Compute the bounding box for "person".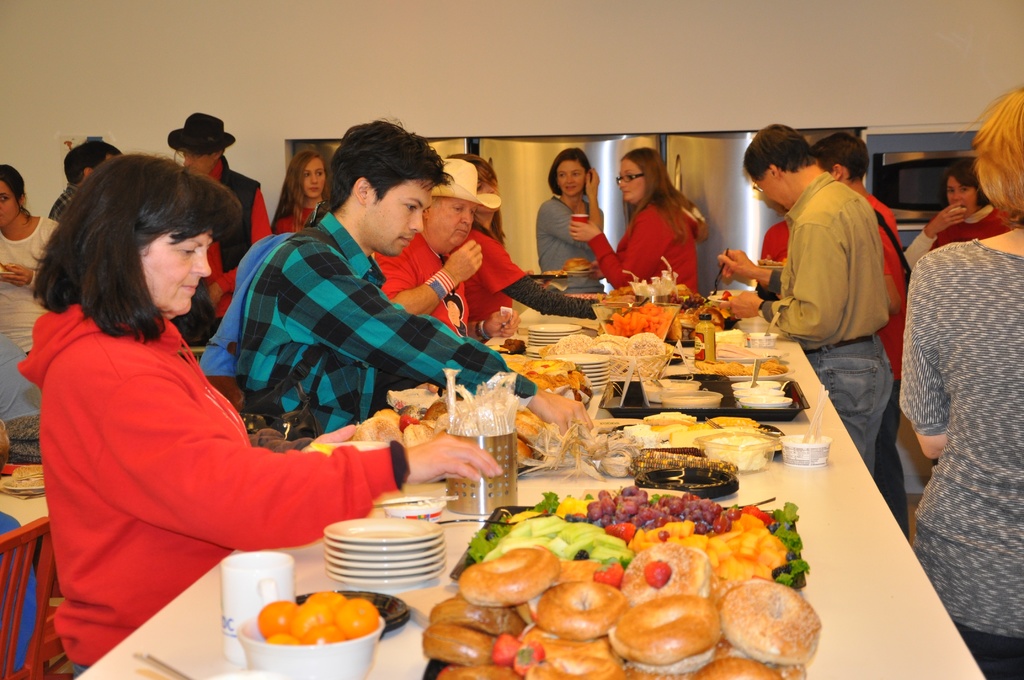
box(15, 155, 505, 677).
